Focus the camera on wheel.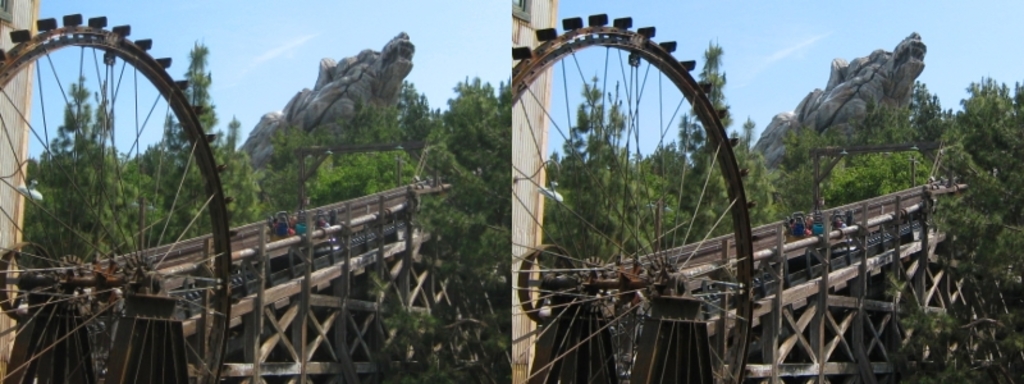
Focus region: box=[517, 243, 575, 323].
